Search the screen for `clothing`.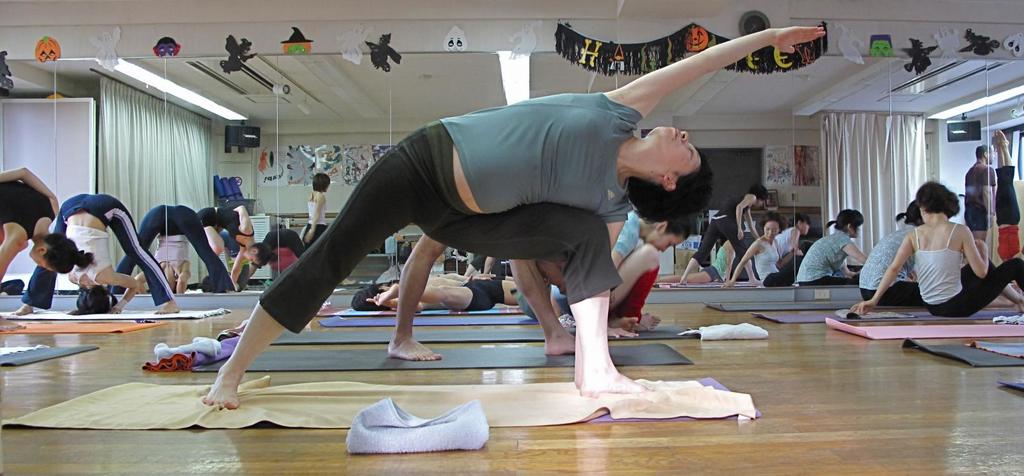
Found at (260,226,318,276).
